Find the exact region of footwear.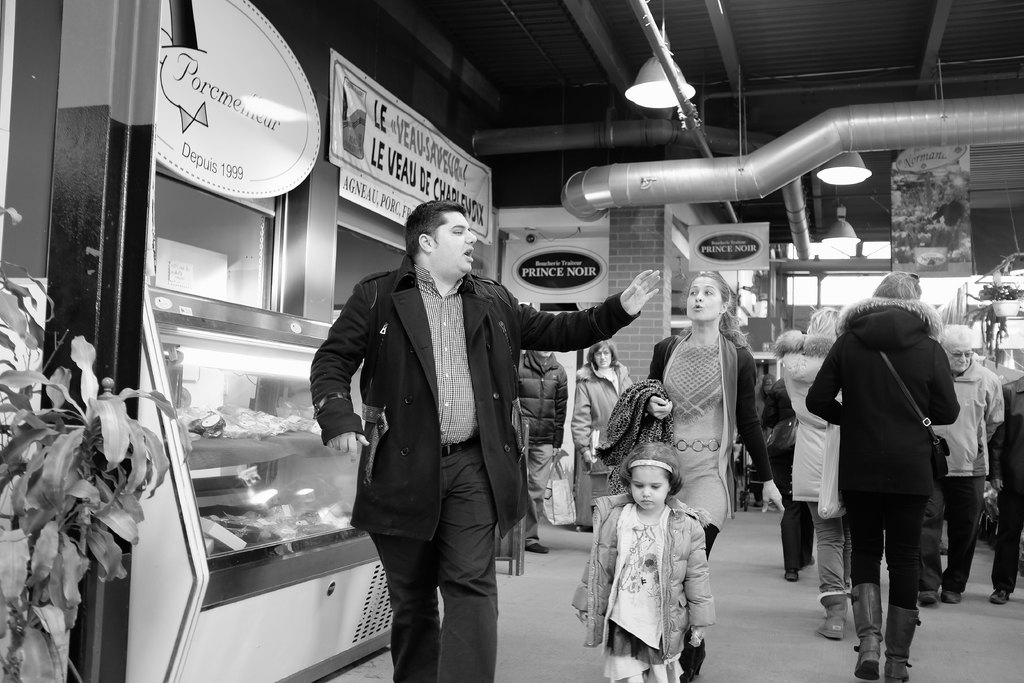
Exact region: rect(525, 545, 551, 554).
